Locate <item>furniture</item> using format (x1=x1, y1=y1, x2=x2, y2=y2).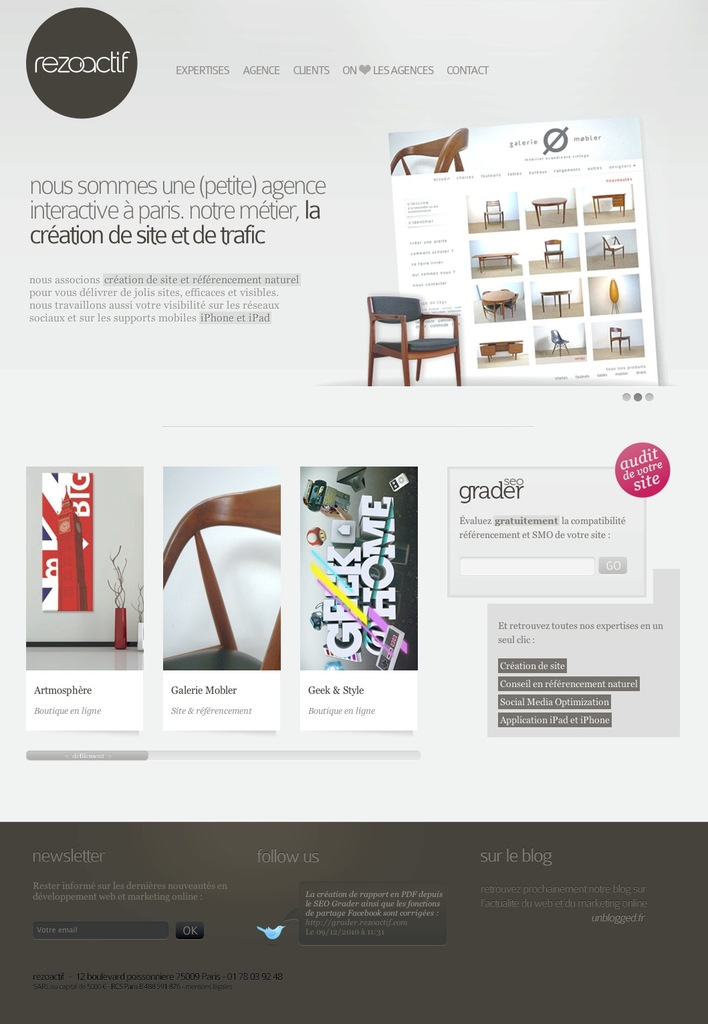
(x1=588, y1=192, x2=623, y2=221).
